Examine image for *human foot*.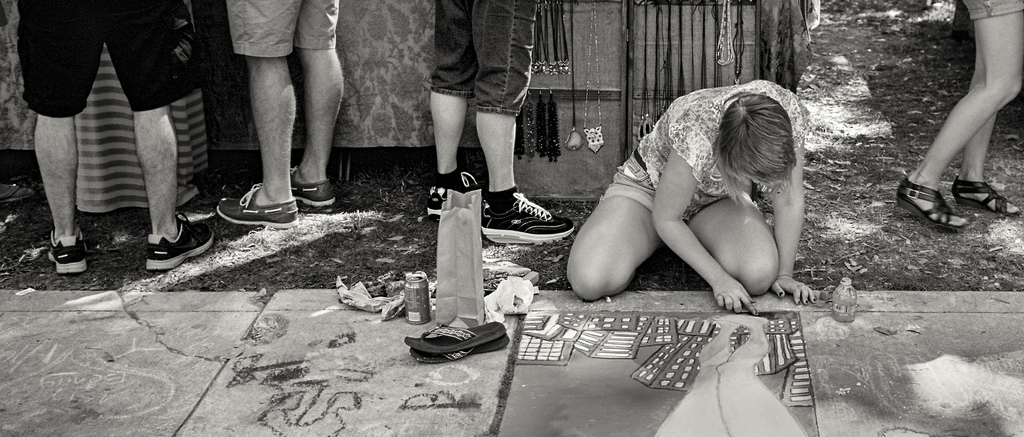
Examination result: region(902, 167, 971, 227).
